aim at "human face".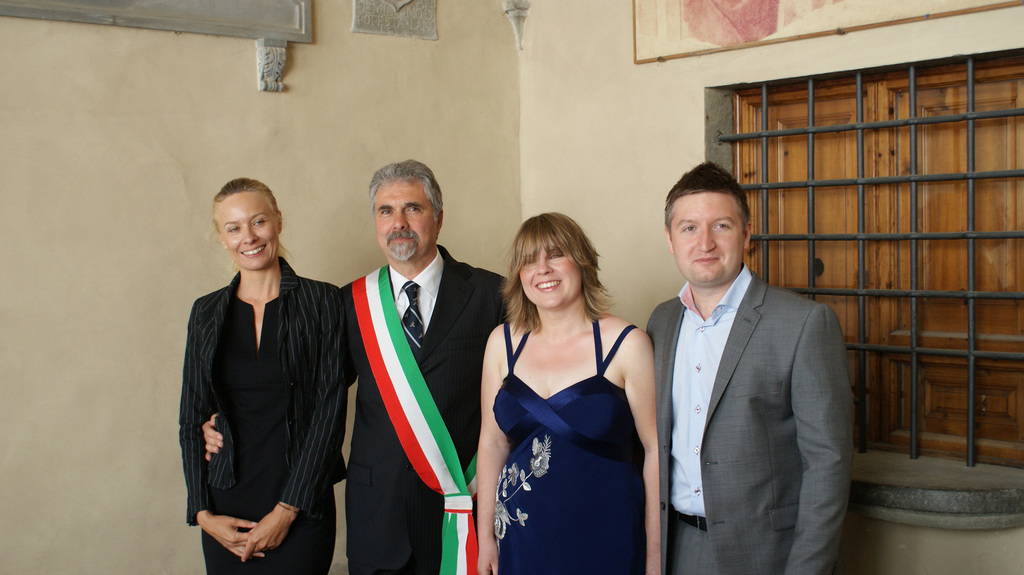
Aimed at crop(518, 247, 585, 307).
